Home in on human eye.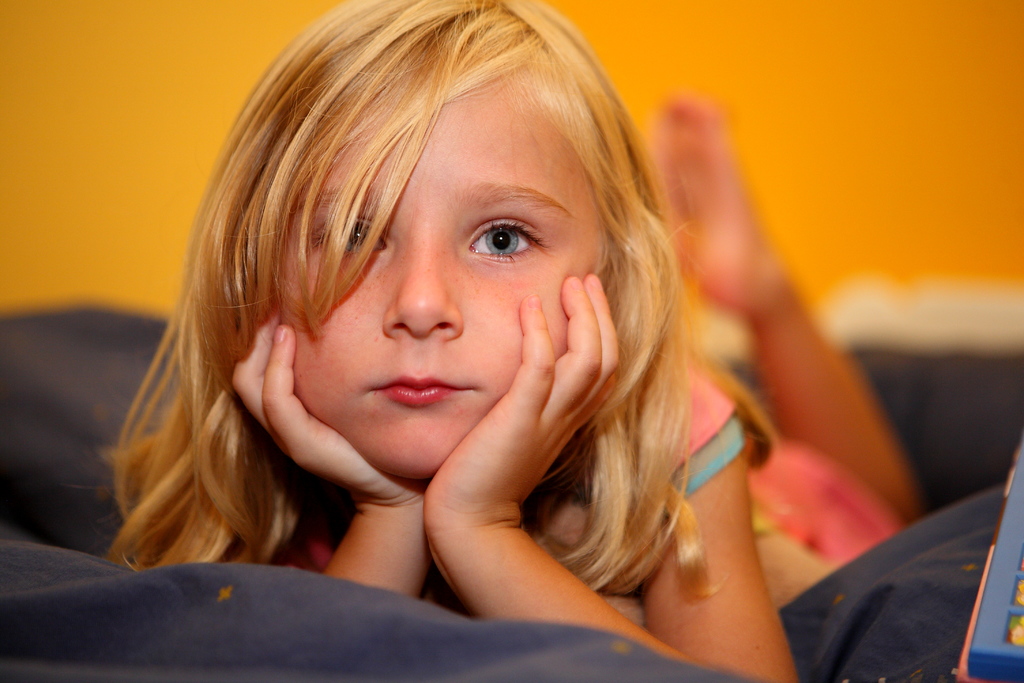
Homed in at Rect(309, 210, 392, 262).
